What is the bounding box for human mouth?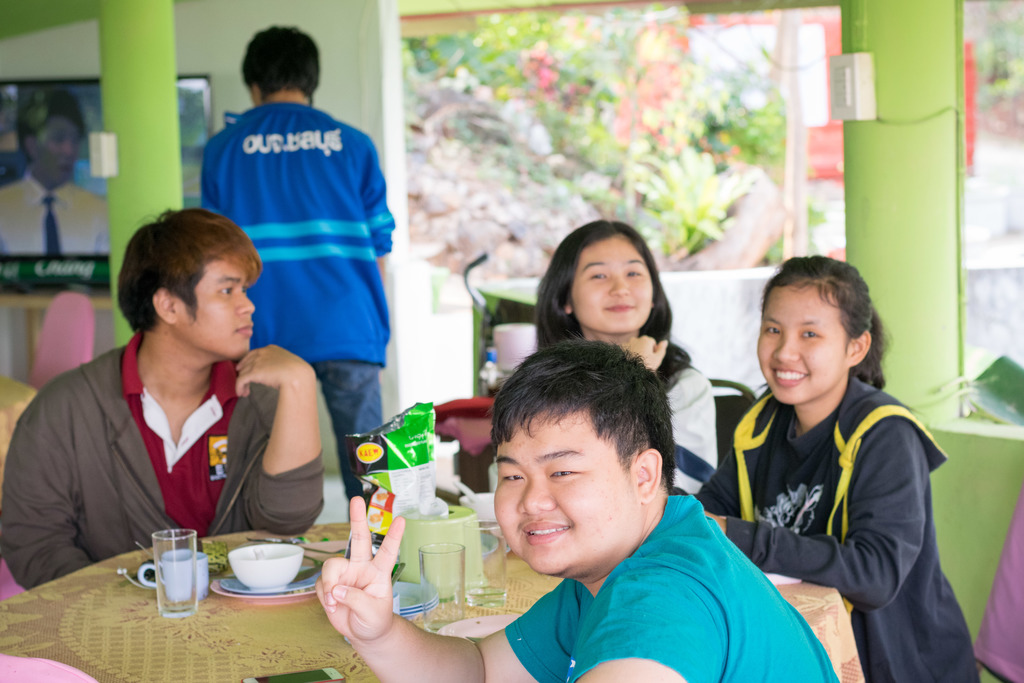
{"x1": 232, "y1": 318, "x2": 256, "y2": 342}.
